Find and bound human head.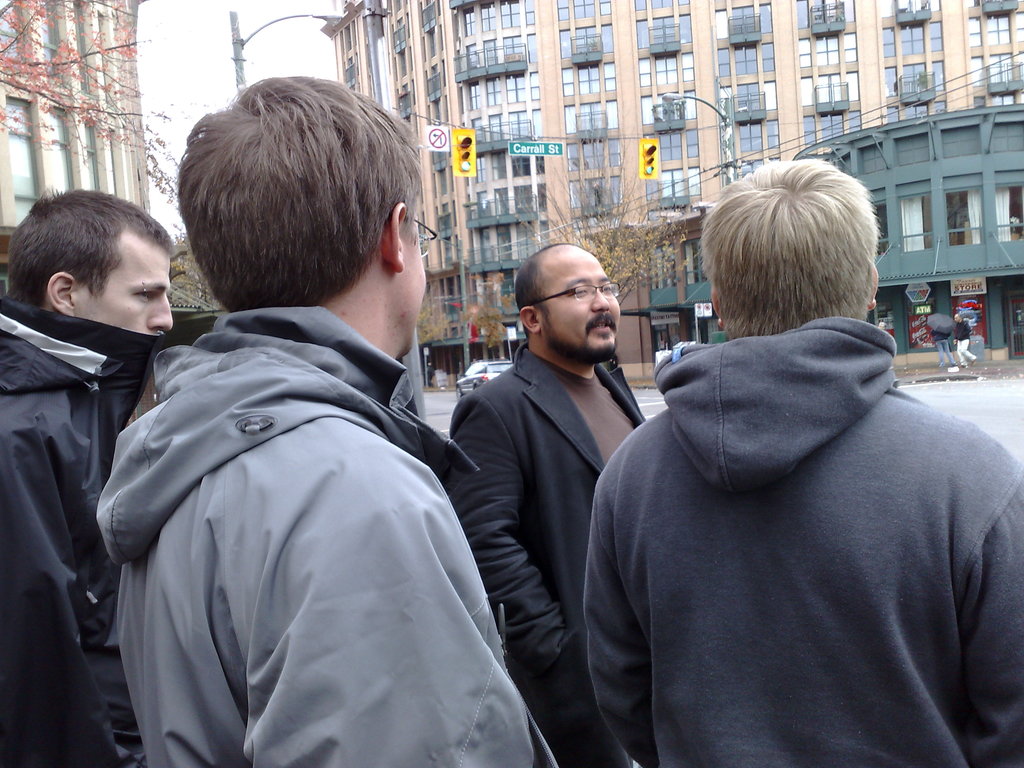
Bound: <bbox>953, 314, 963, 323</bbox>.
